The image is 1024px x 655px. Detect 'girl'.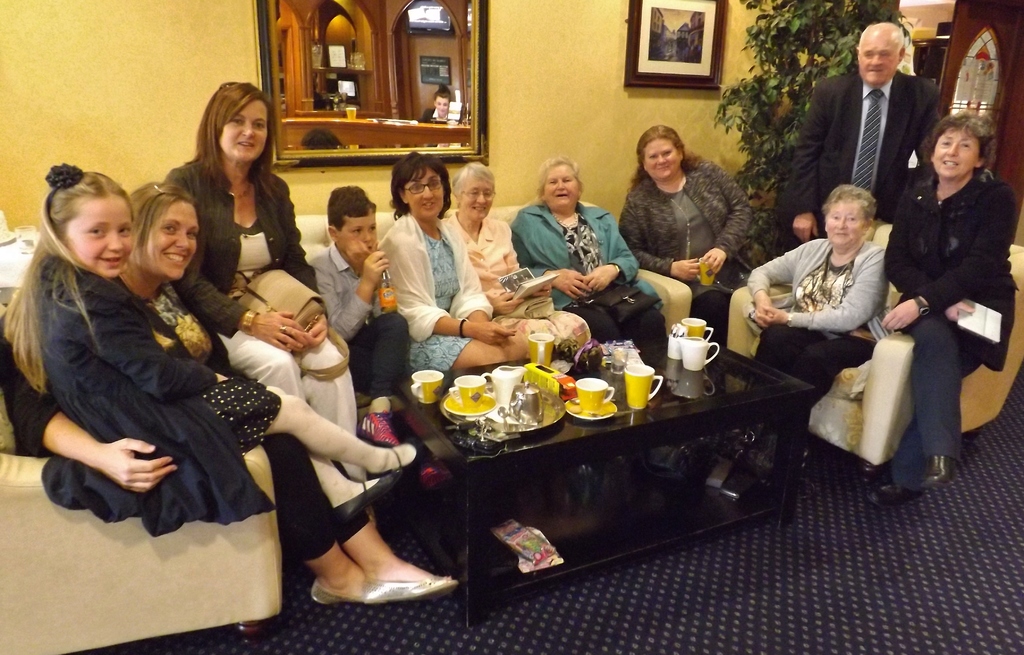
Detection: x1=0 y1=160 x2=430 y2=538.
